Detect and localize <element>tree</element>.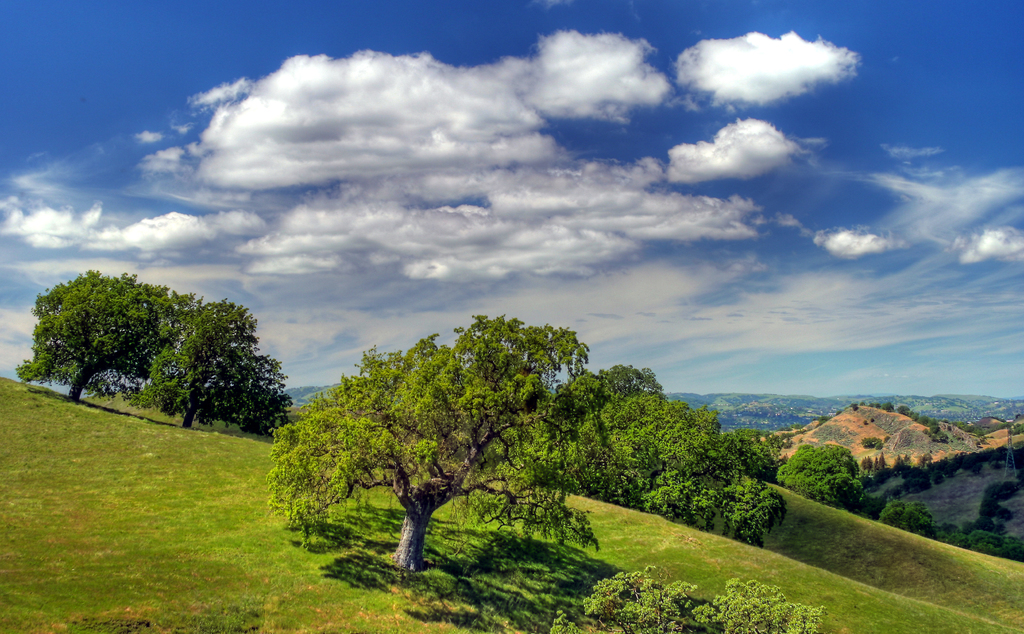
Localized at (left=126, top=300, right=301, bottom=435).
